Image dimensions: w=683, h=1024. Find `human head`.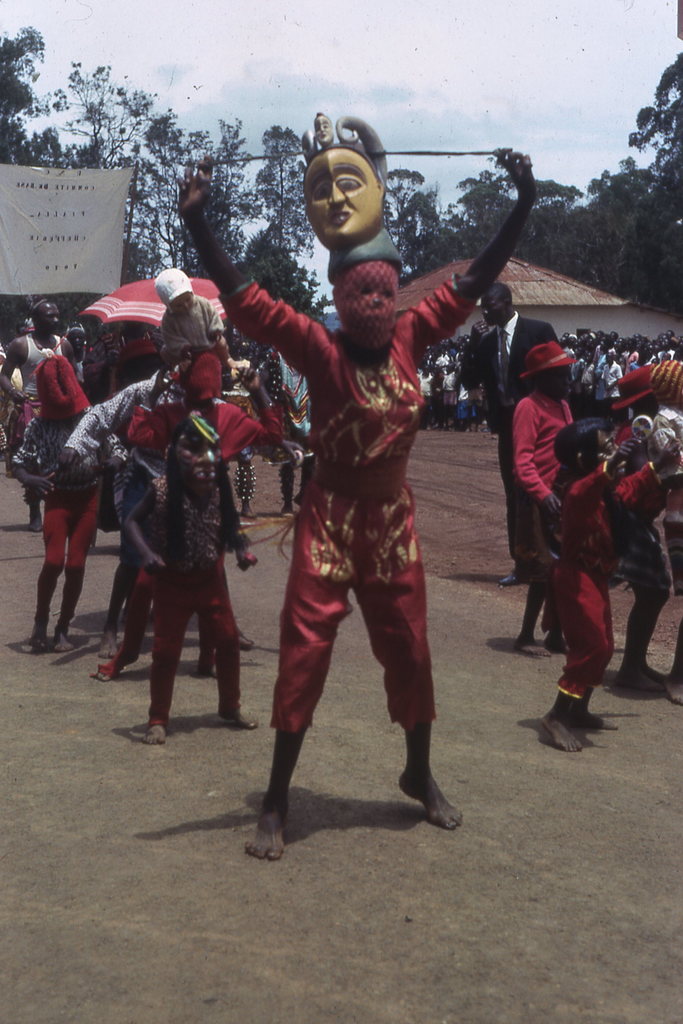
x1=15, y1=316, x2=34, y2=335.
